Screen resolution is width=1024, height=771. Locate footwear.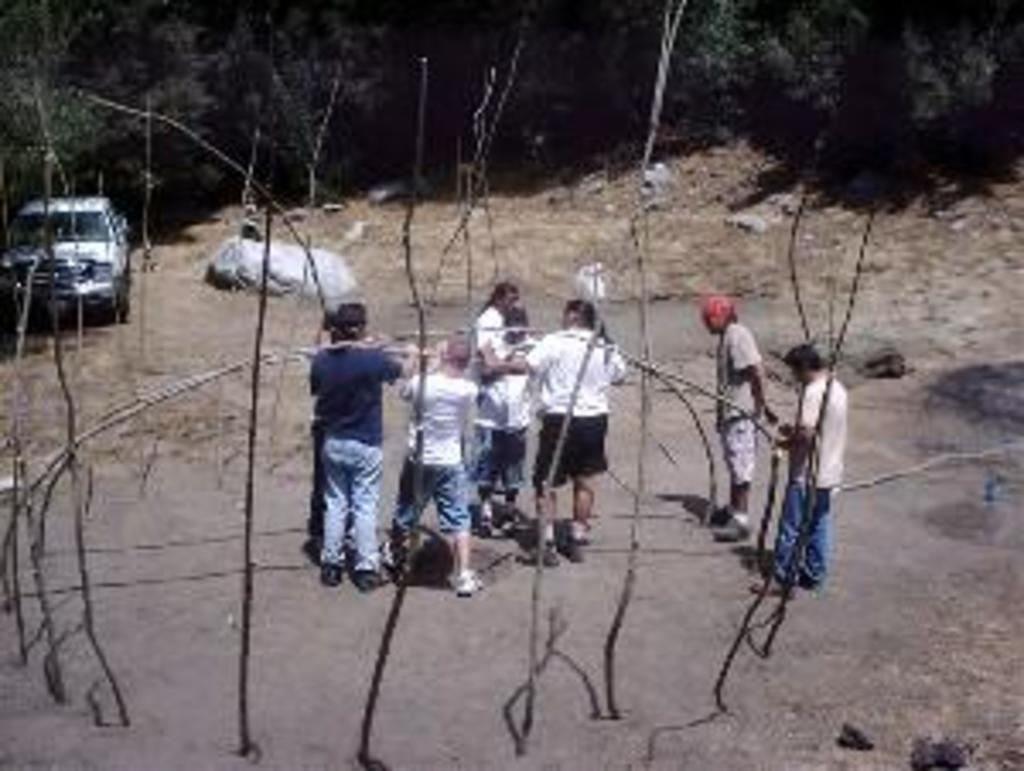
(502,515,522,525).
